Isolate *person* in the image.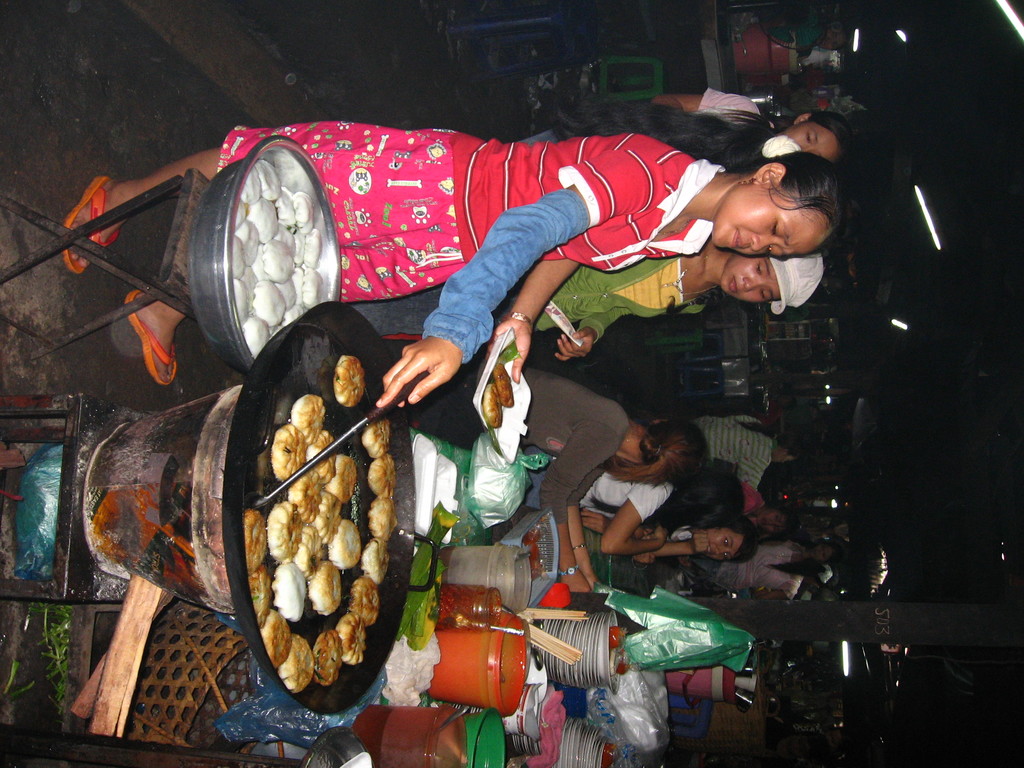
Isolated region: [x1=65, y1=125, x2=845, y2=411].
